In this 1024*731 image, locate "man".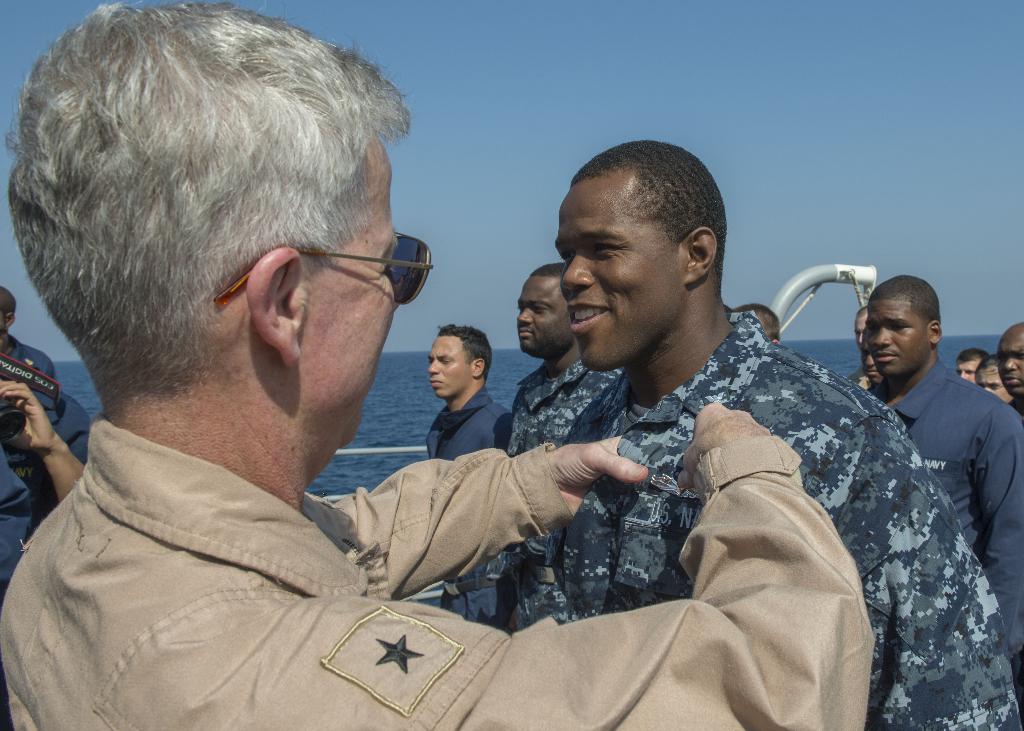
Bounding box: box=[0, 0, 872, 730].
